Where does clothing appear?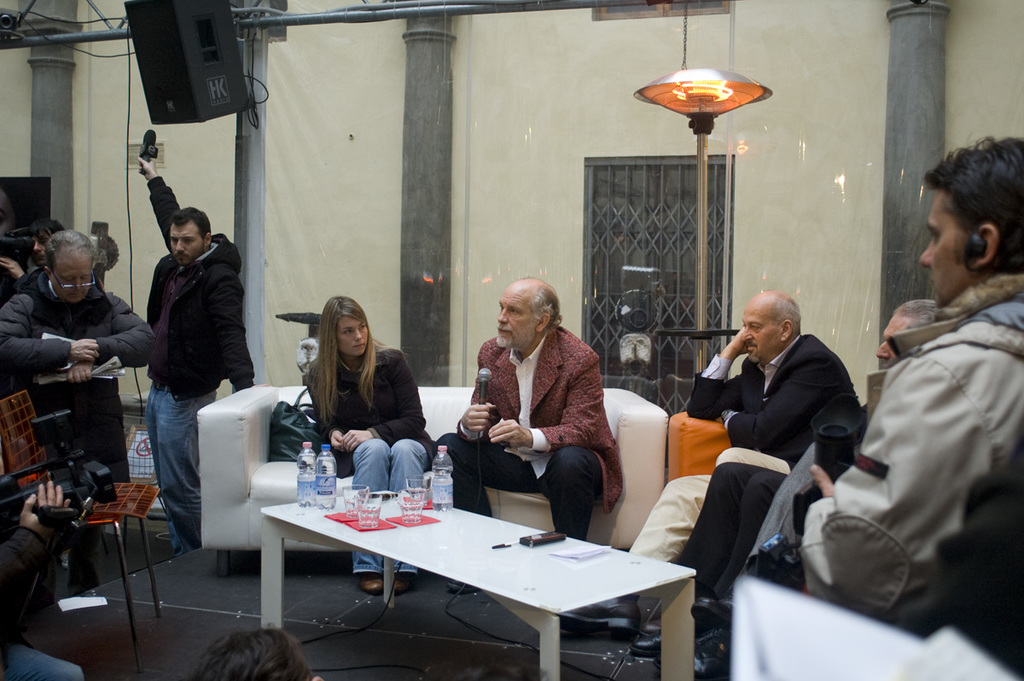
Appears at [x1=0, y1=270, x2=156, y2=369].
